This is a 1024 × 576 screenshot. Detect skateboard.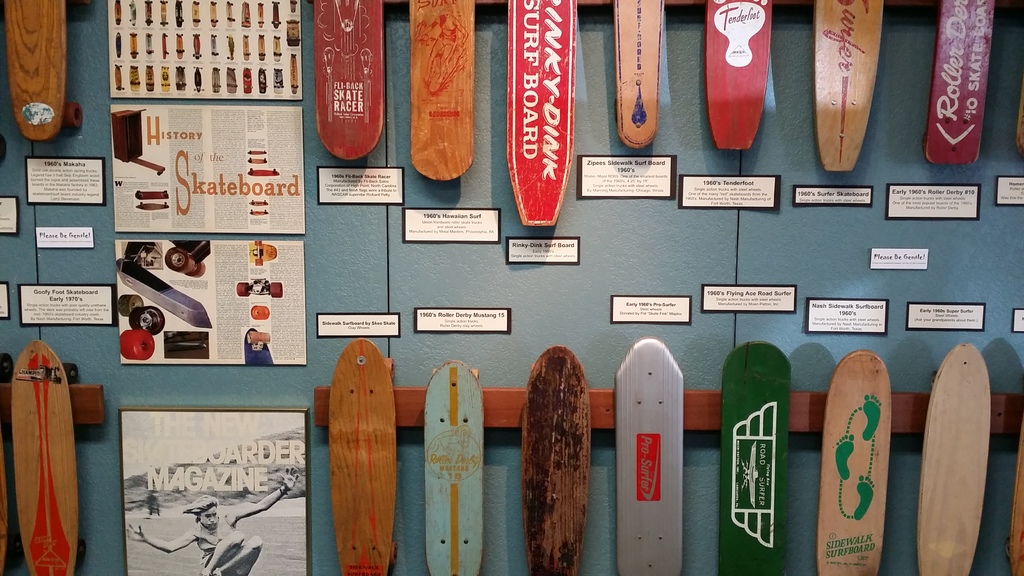
[left=702, top=0, right=776, bottom=154].
